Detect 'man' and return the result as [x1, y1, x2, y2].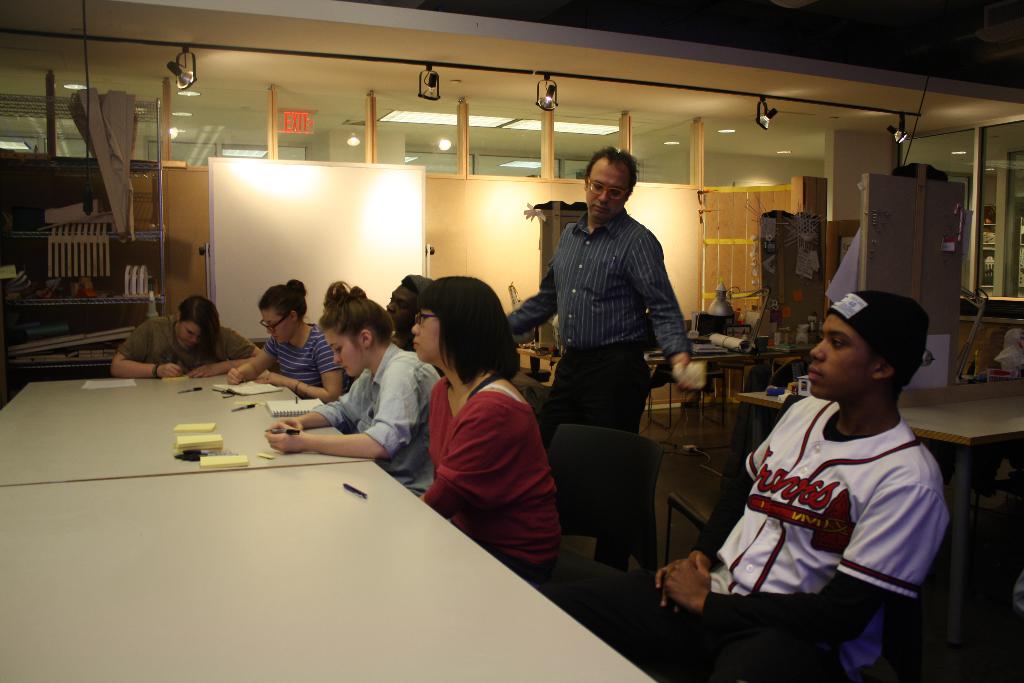
[691, 270, 966, 658].
